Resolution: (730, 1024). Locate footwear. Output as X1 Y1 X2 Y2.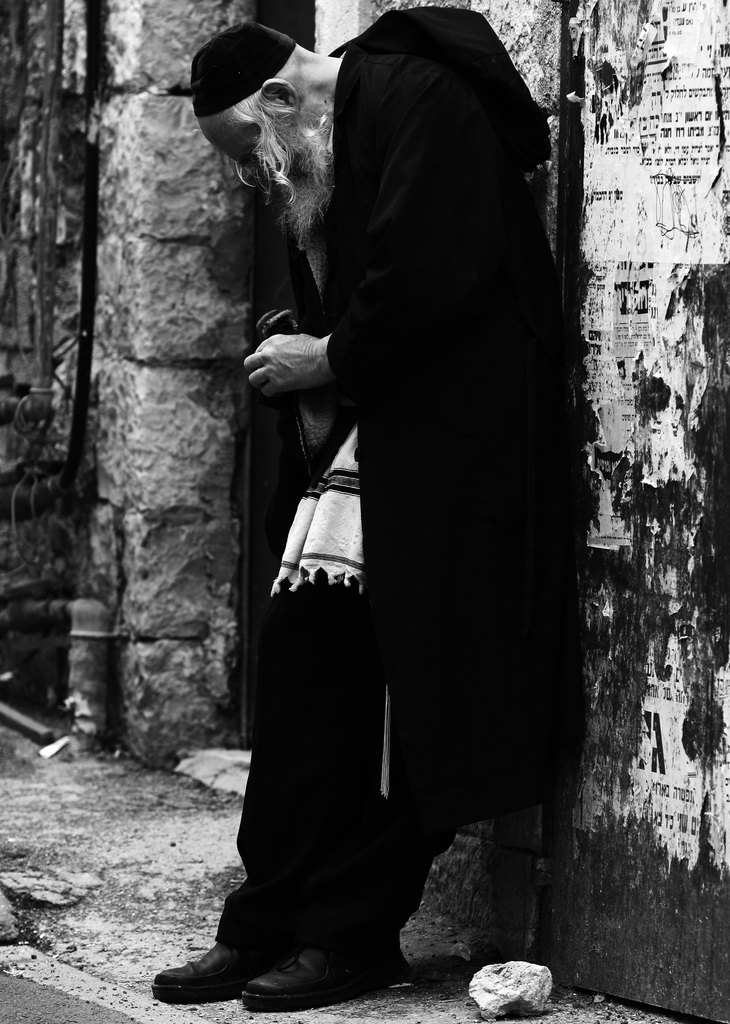
149 937 270 1002.
